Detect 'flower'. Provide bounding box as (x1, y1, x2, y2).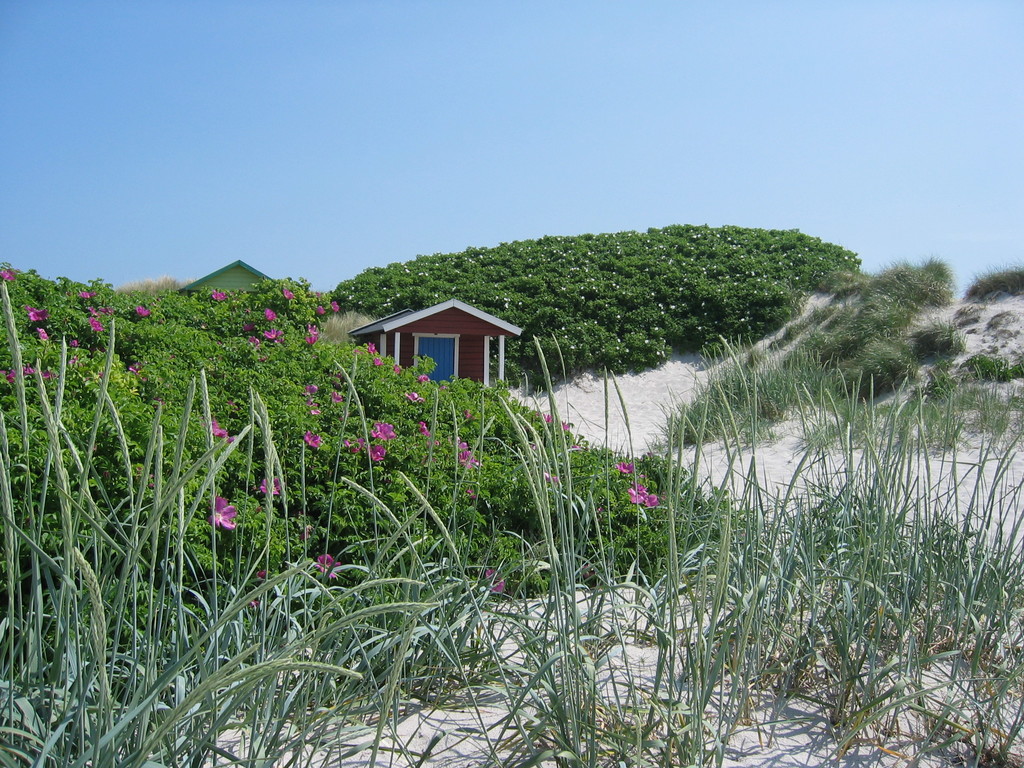
(298, 523, 312, 539).
